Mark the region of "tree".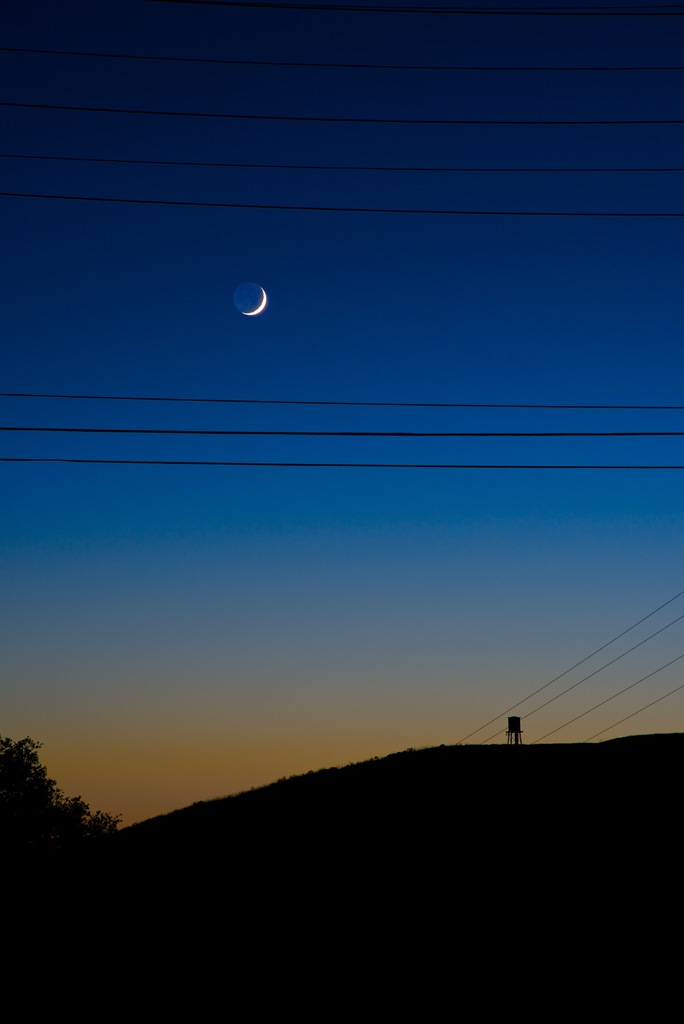
Region: Rect(1, 744, 87, 862).
